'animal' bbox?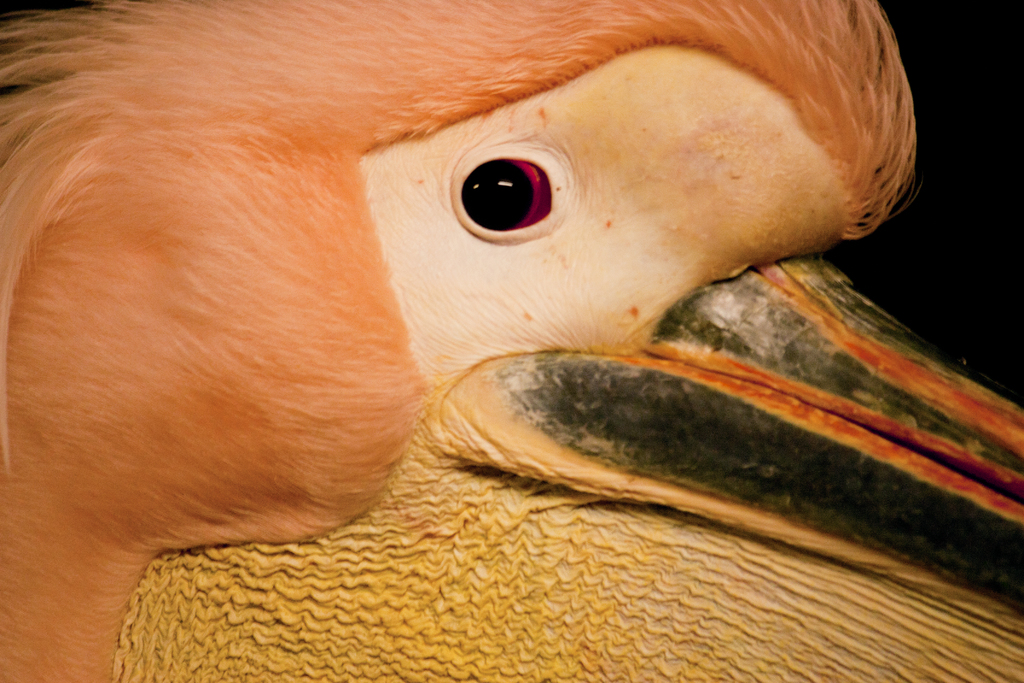
0,0,1023,682
